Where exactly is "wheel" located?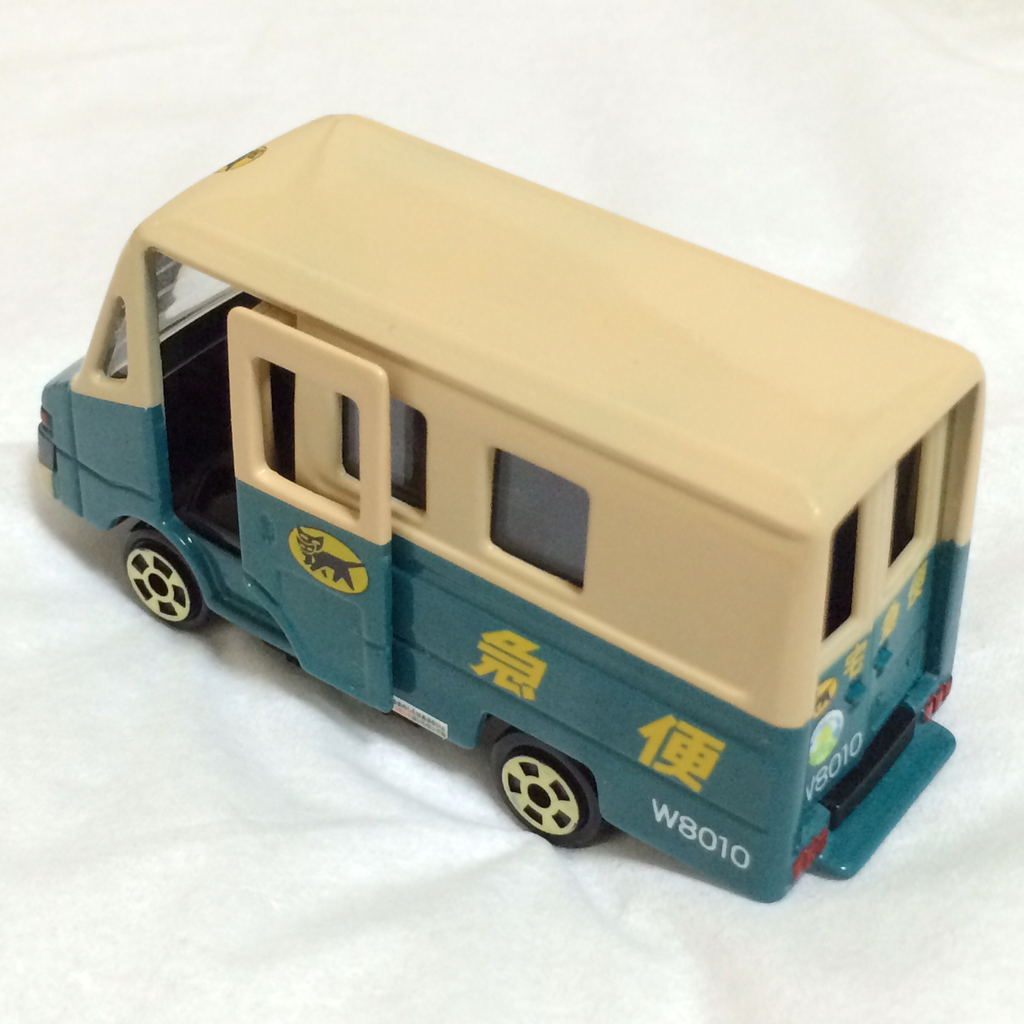
Its bounding box is [x1=119, y1=524, x2=209, y2=634].
